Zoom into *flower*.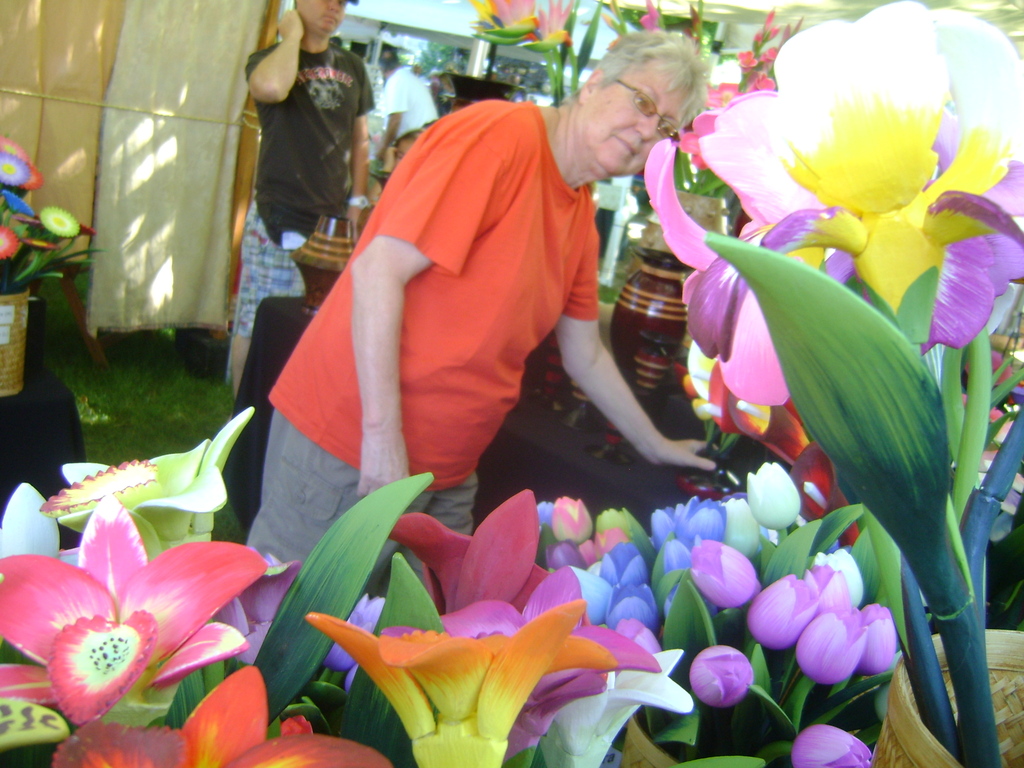
Zoom target: (x1=8, y1=522, x2=281, y2=729).
